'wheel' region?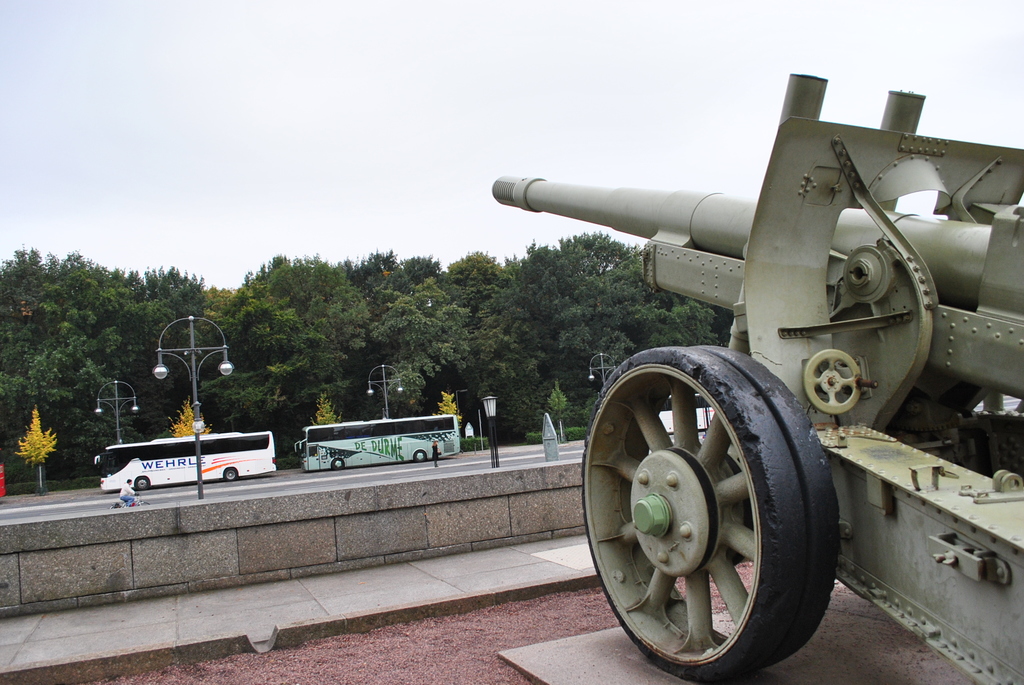
<region>223, 467, 240, 481</region>
